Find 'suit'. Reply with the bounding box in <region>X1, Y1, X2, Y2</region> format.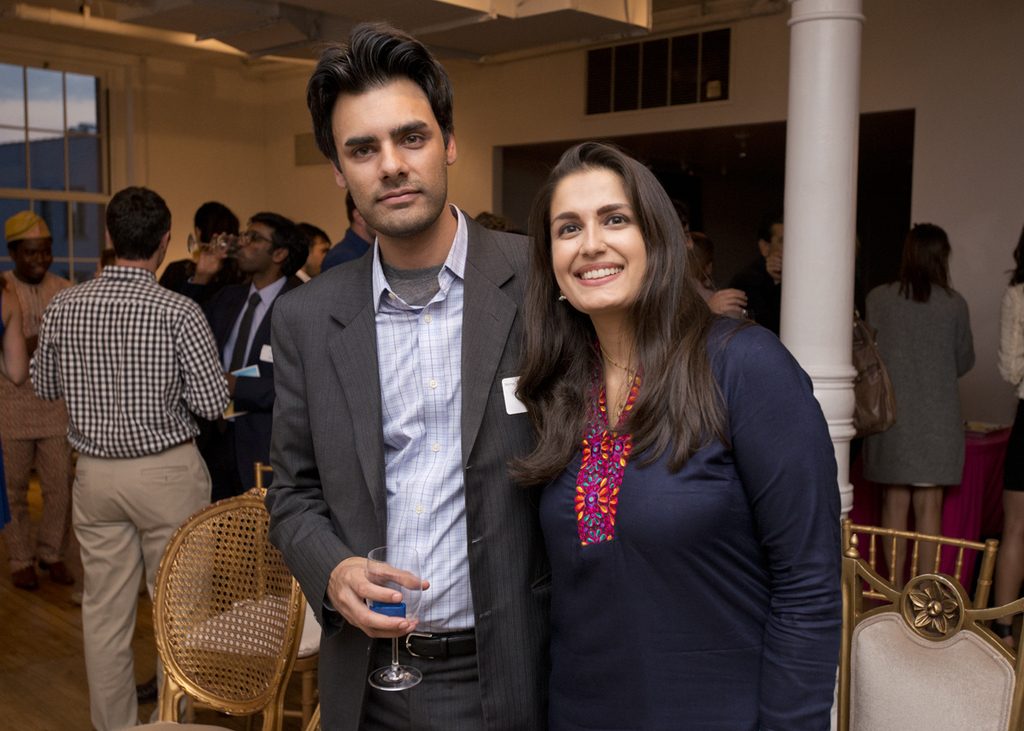
<region>244, 100, 526, 710</region>.
